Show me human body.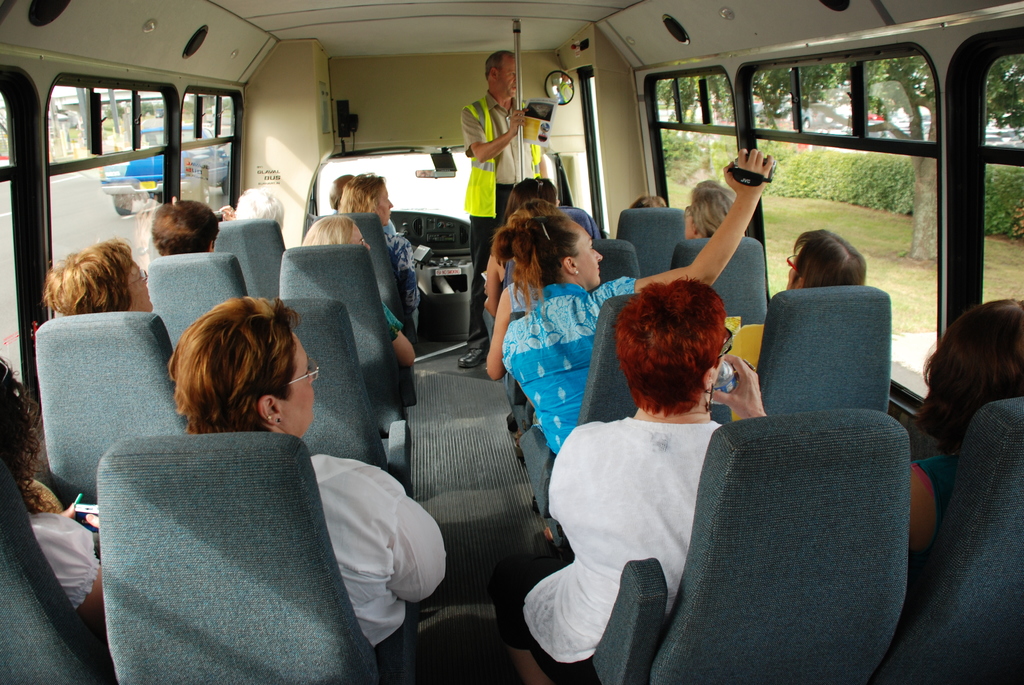
human body is here: [x1=737, y1=222, x2=861, y2=391].
